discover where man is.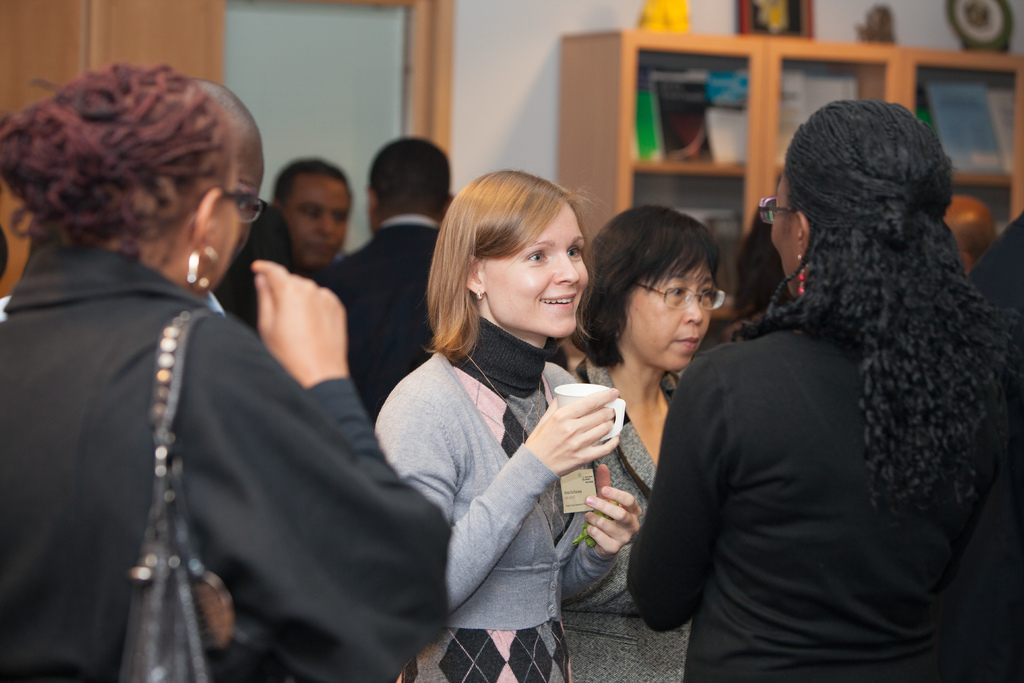
Discovered at bbox=[275, 149, 354, 268].
